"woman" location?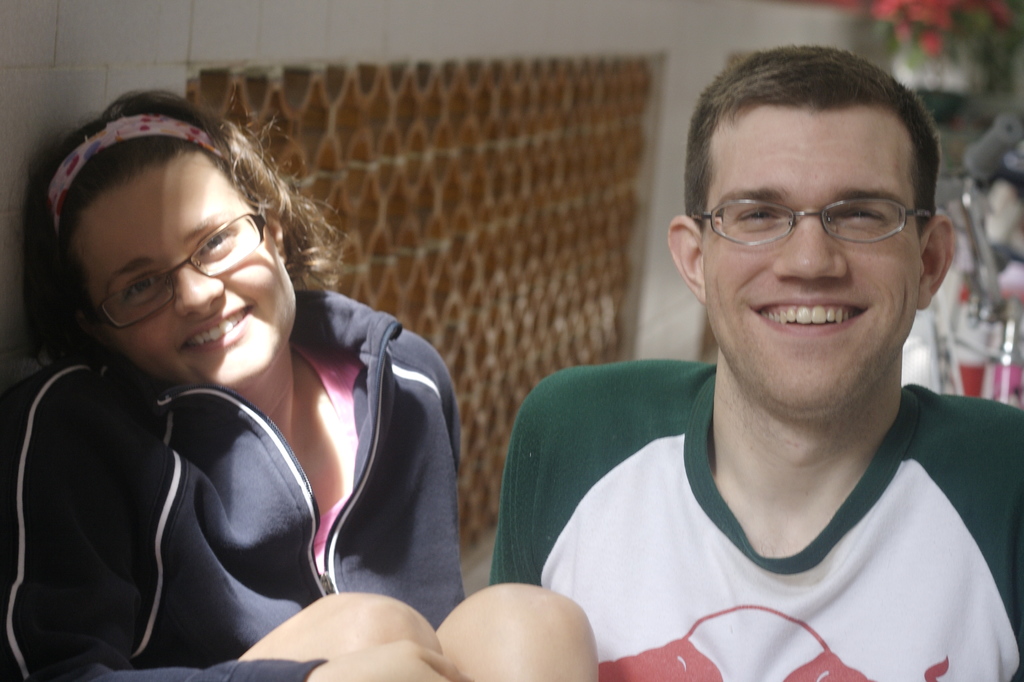
(43,45,481,681)
